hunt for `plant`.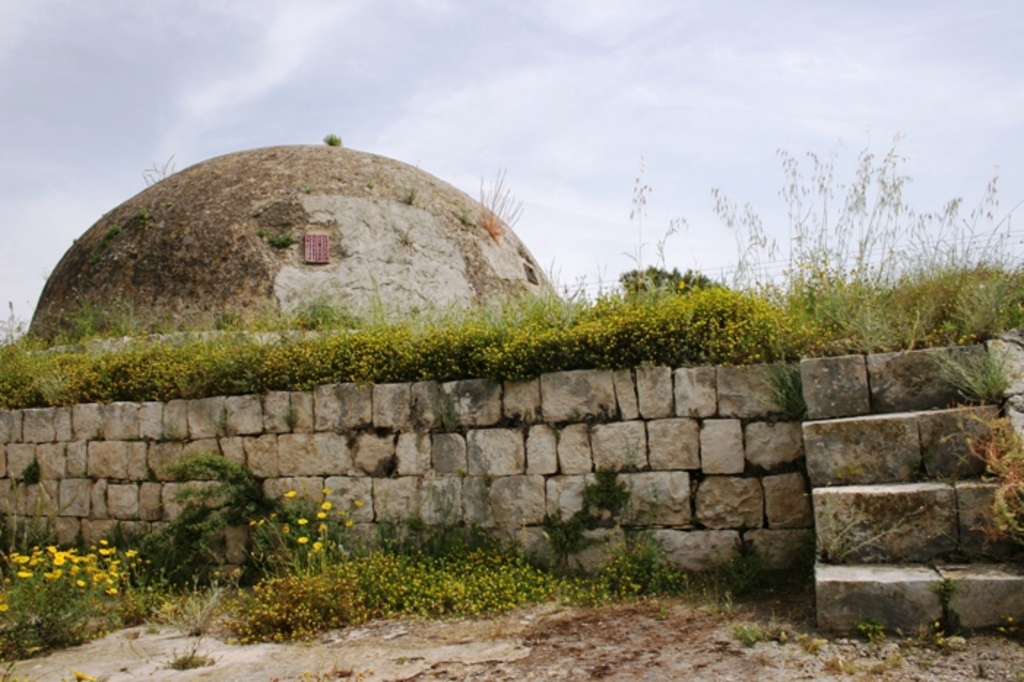
Hunted down at detection(316, 133, 336, 143).
